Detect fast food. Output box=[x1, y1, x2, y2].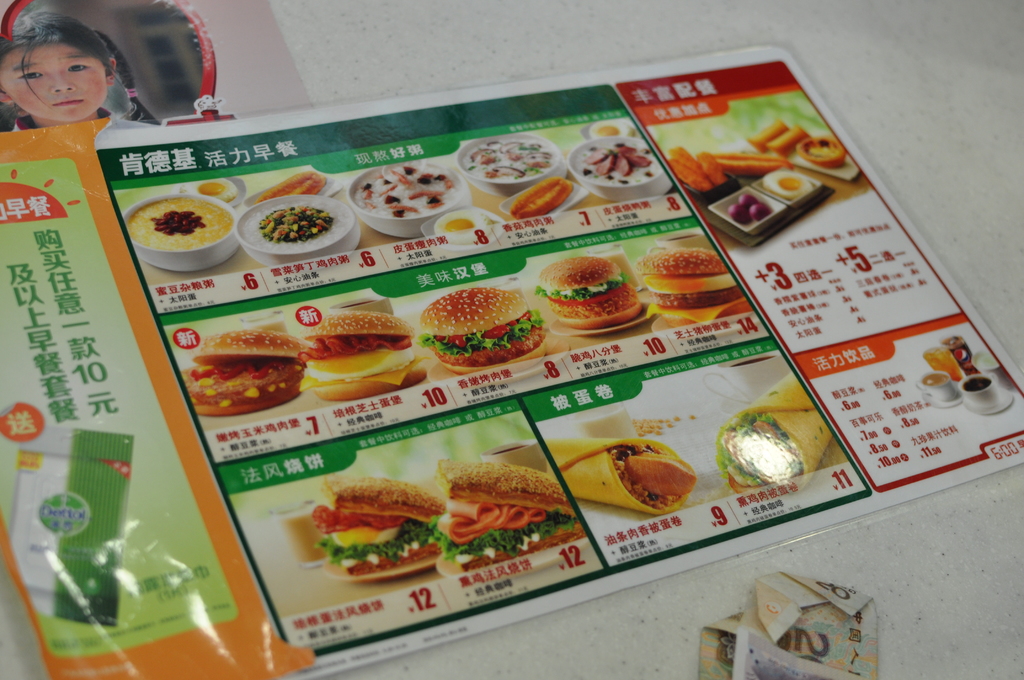
box=[420, 285, 545, 375].
